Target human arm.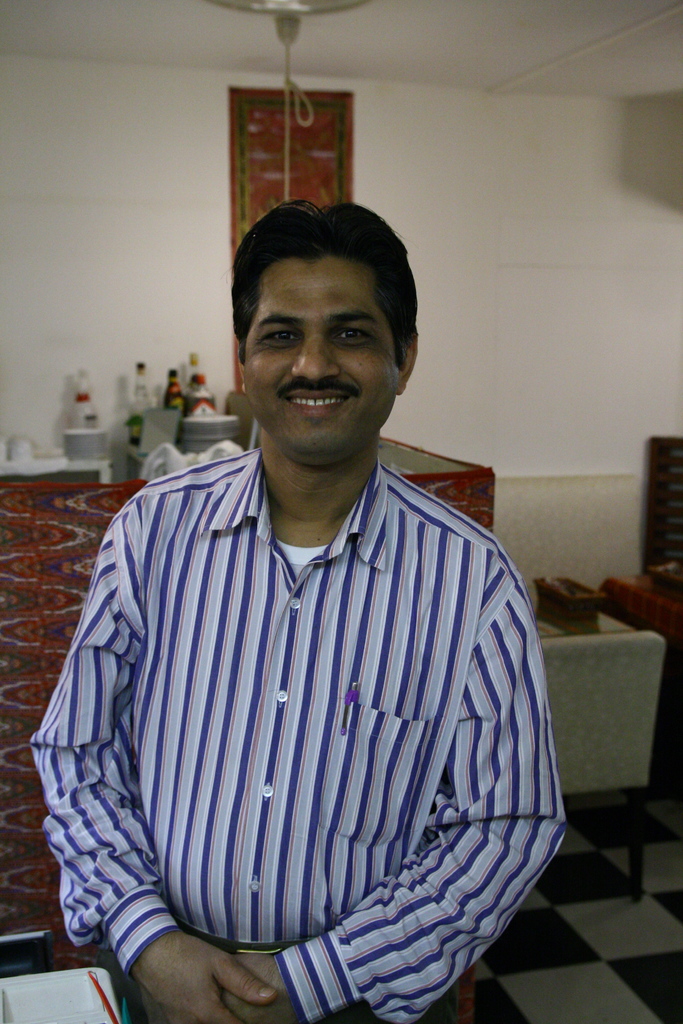
Target region: {"x1": 17, "y1": 482, "x2": 265, "y2": 1014}.
